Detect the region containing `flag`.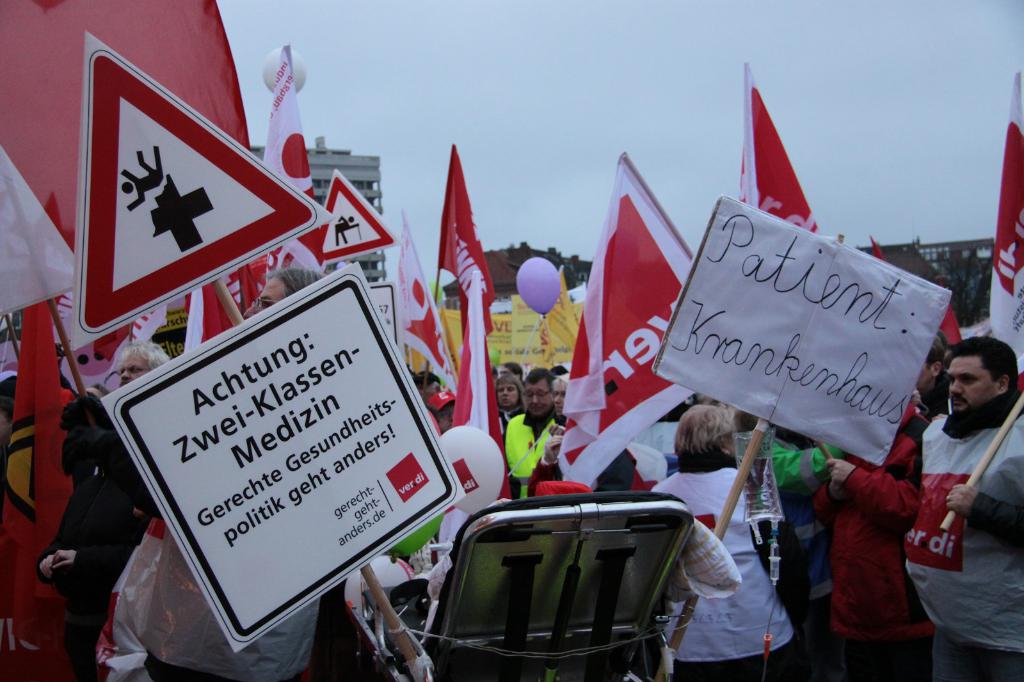
{"left": 441, "top": 146, "right": 487, "bottom": 321}.
